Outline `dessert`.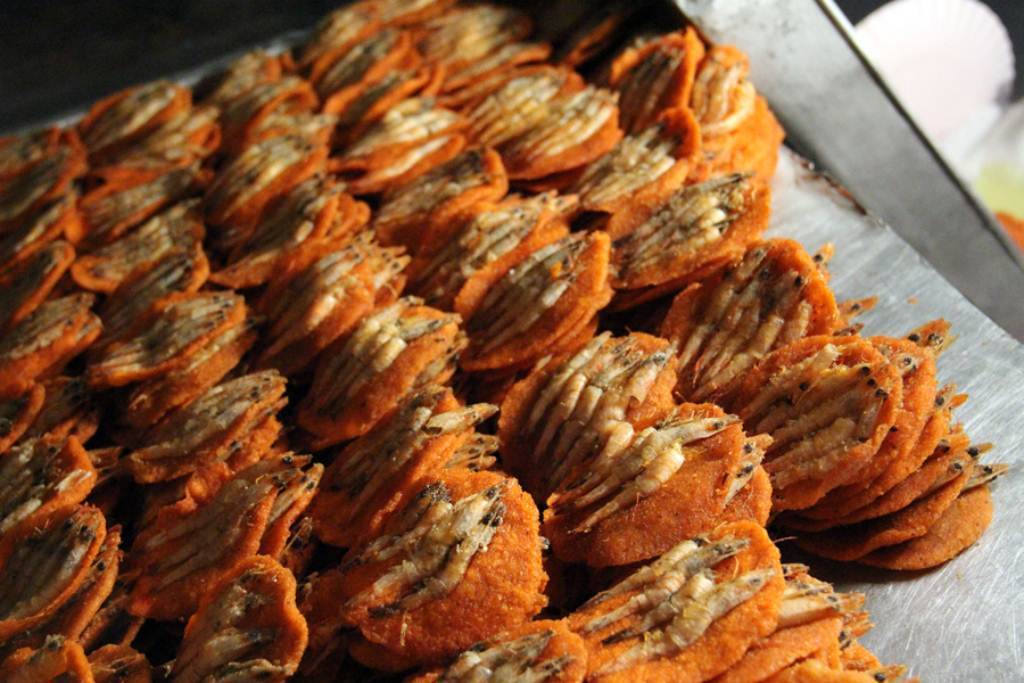
Outline: [495, 335, 680, 487].
